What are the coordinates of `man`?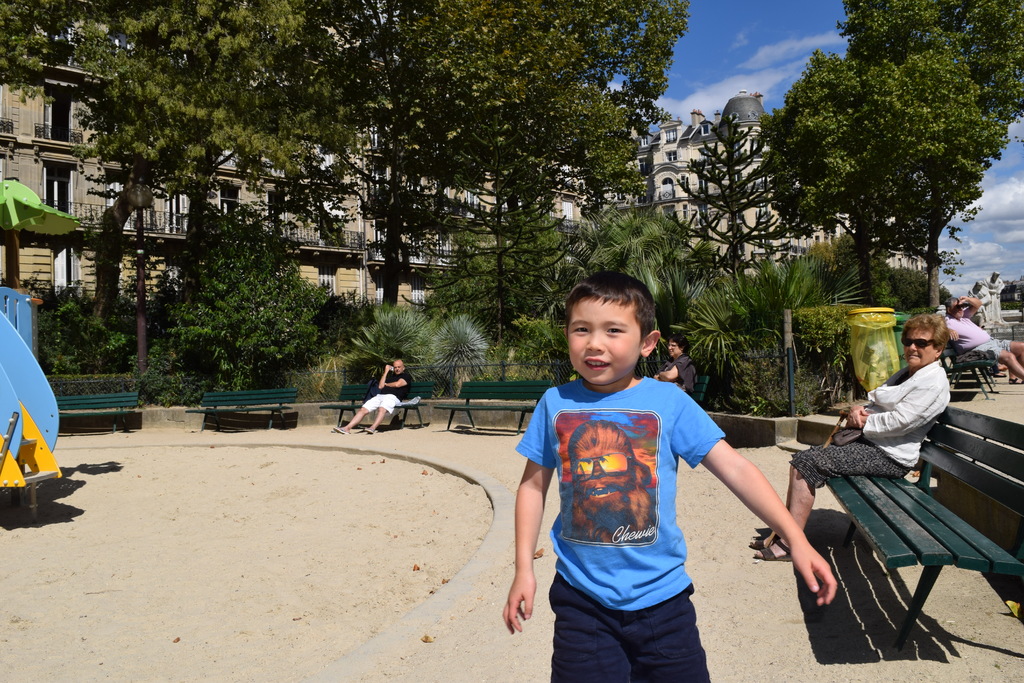
Rect(334, 357, 417, 436).
